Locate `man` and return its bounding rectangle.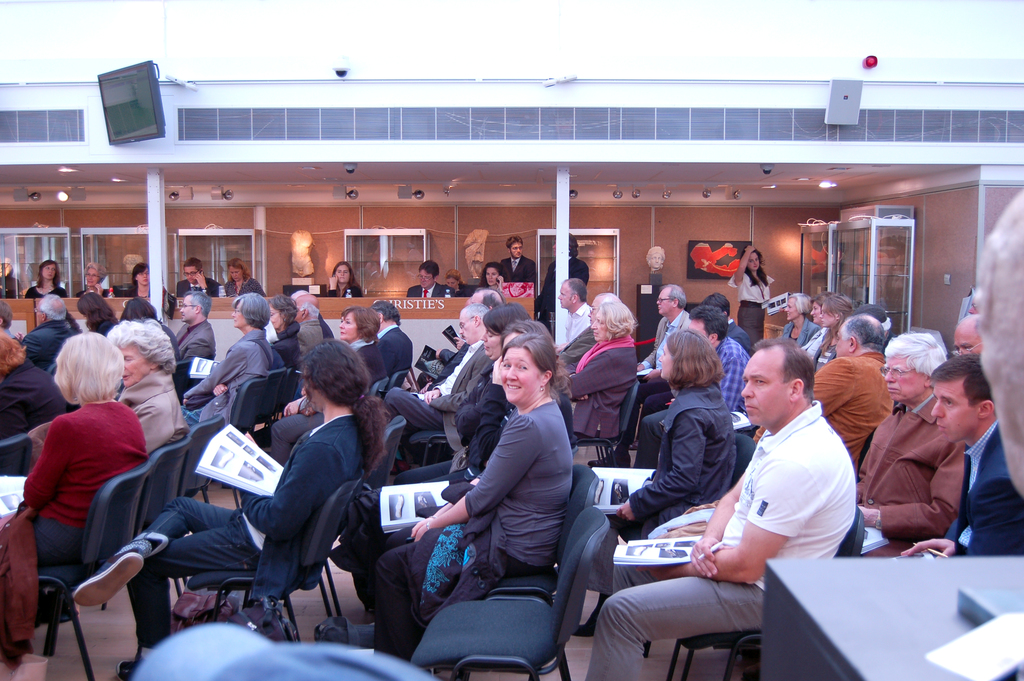
Rect(557, 279, 592, 354).
